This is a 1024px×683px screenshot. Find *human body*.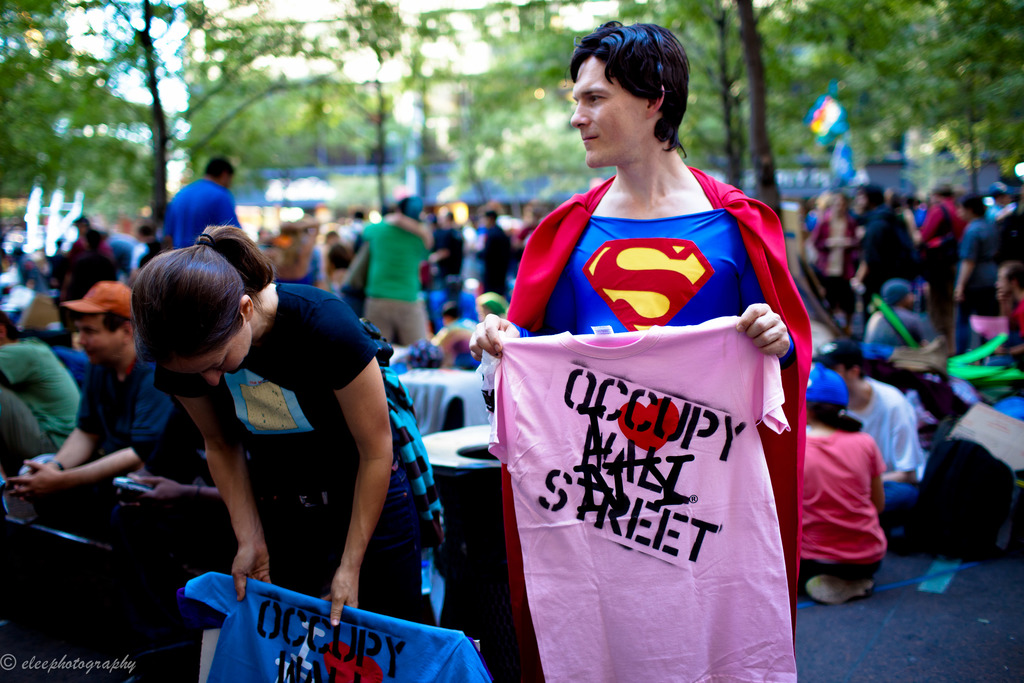
Bounding box: x1=92 y1=258 x2=412 y2=613.
